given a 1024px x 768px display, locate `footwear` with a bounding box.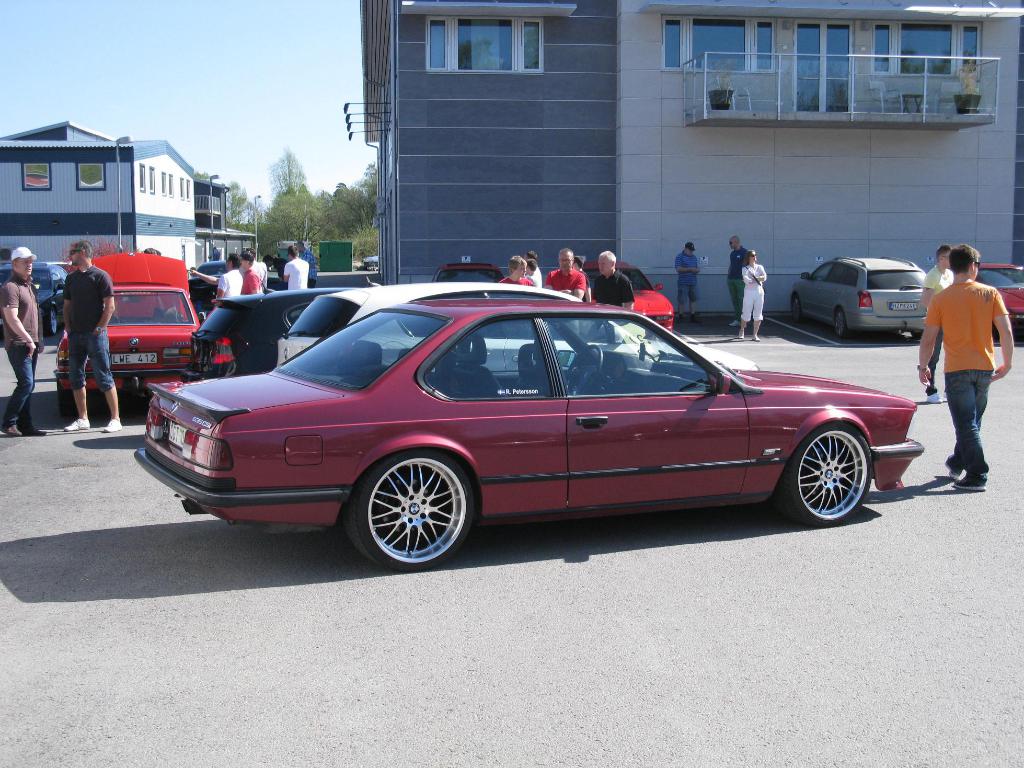
Located: Rect(104, 418, 122, 431).
